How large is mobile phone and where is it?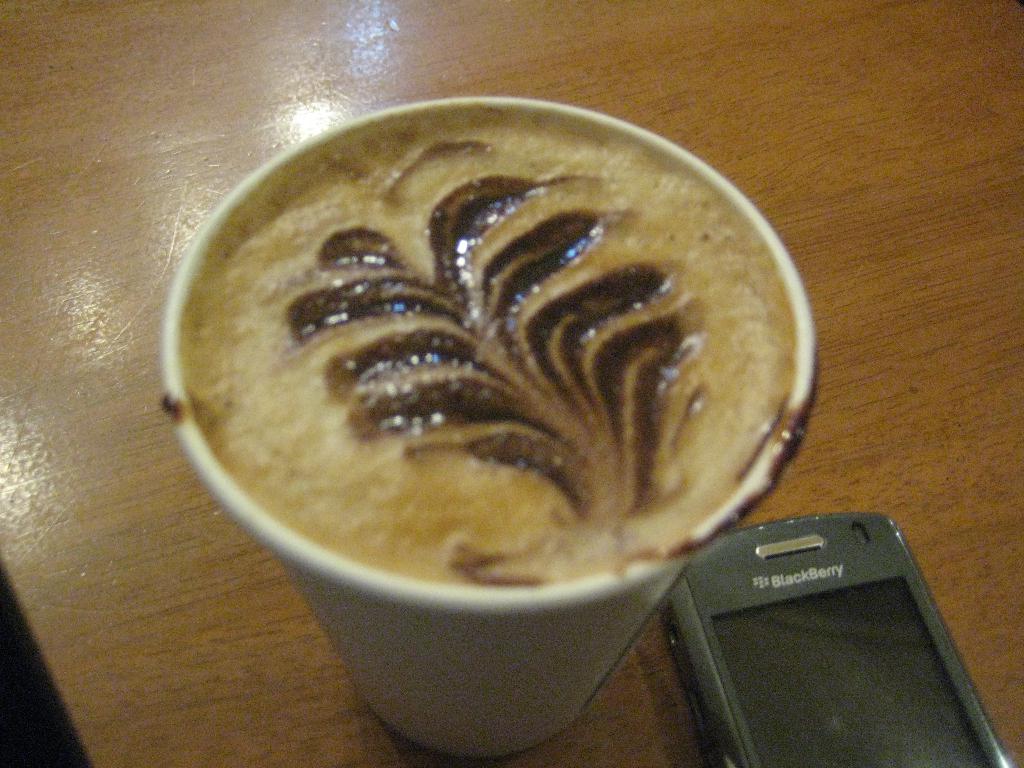
Bounding box: bbox=[634, 523, 986, 759].
